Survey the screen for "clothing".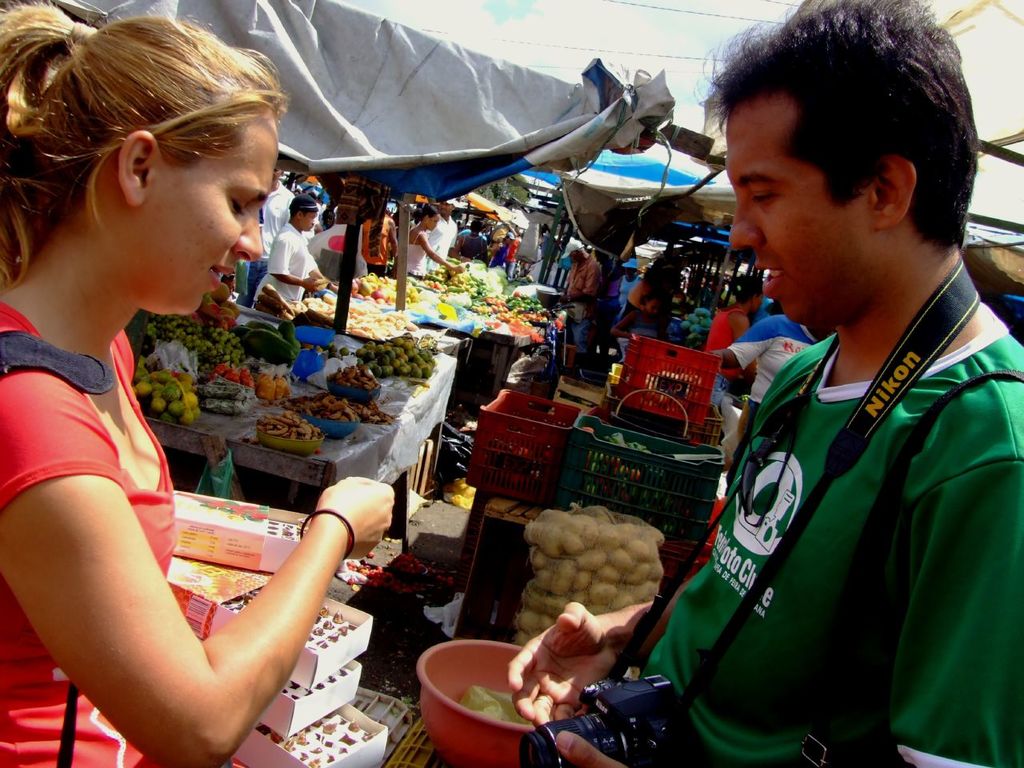
Survey found: left=713, top=303, right=749, bottom=352.
